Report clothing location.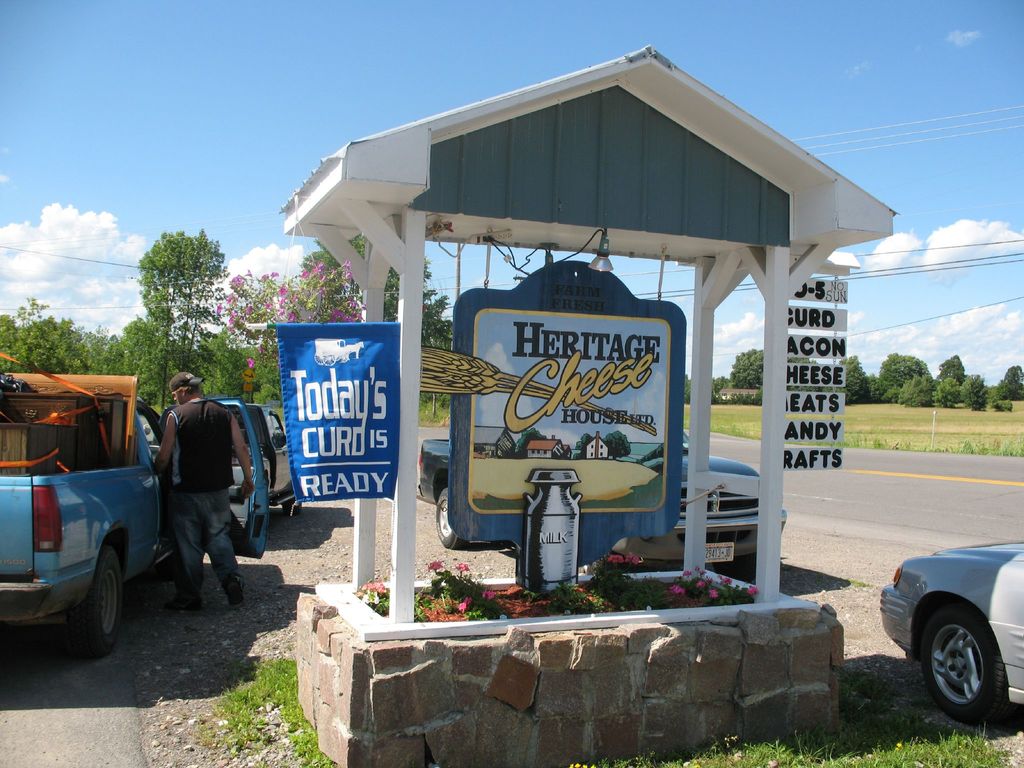
Report: 149 374 264 607.
